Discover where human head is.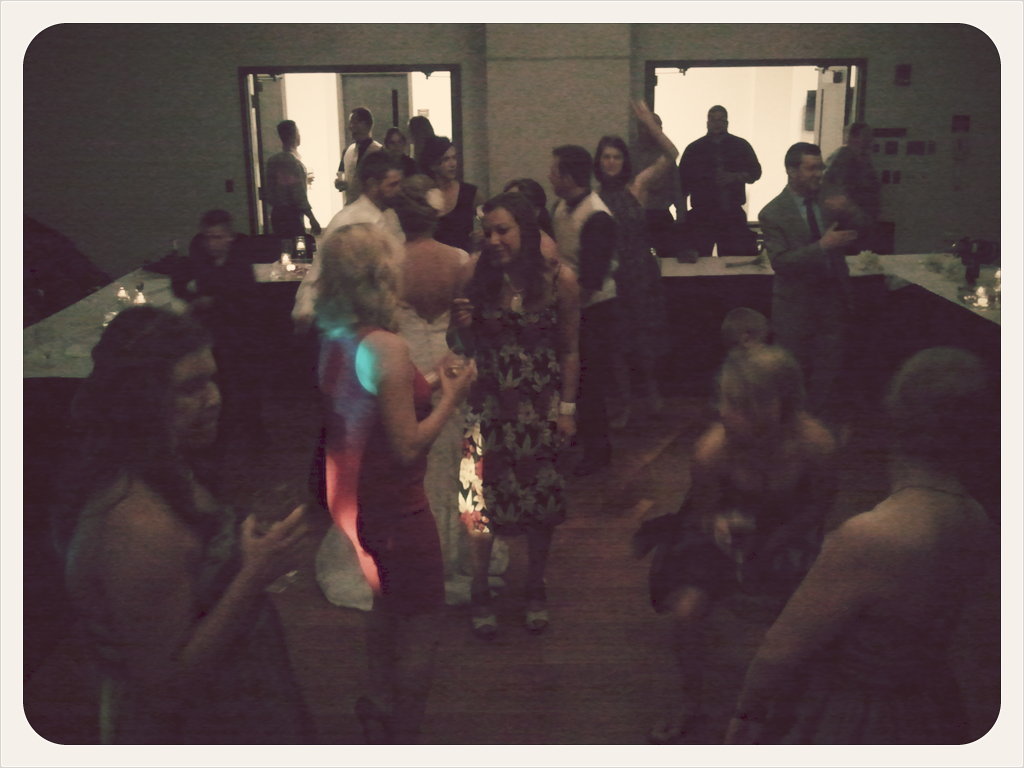
Discovered at box=[874, 346, 998, 487].
